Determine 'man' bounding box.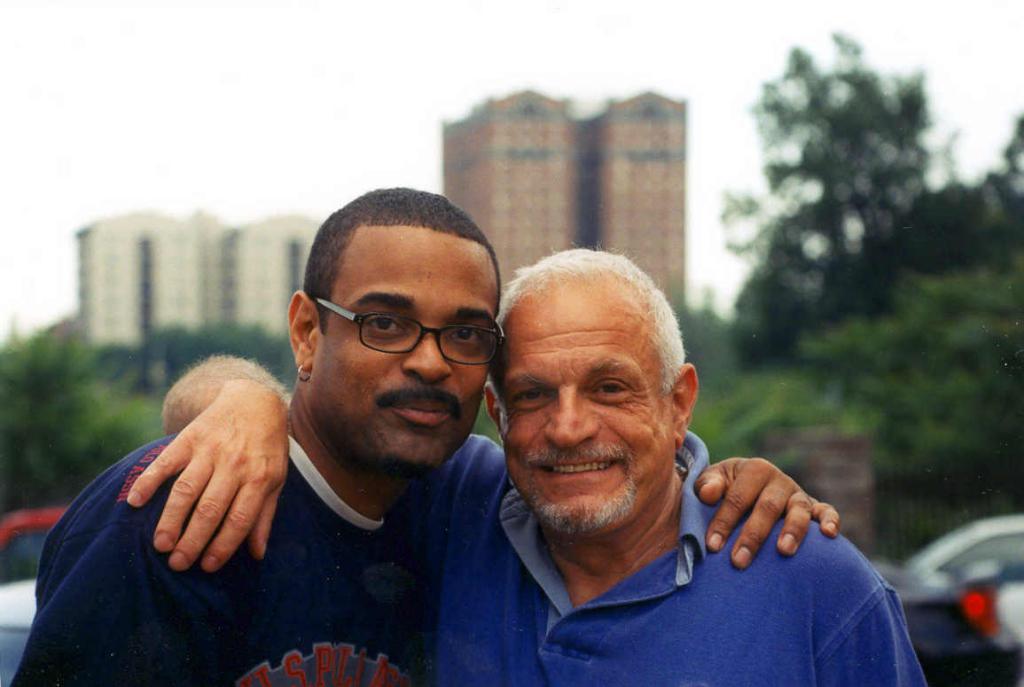
Determined: (10, 182, 844, 686).
